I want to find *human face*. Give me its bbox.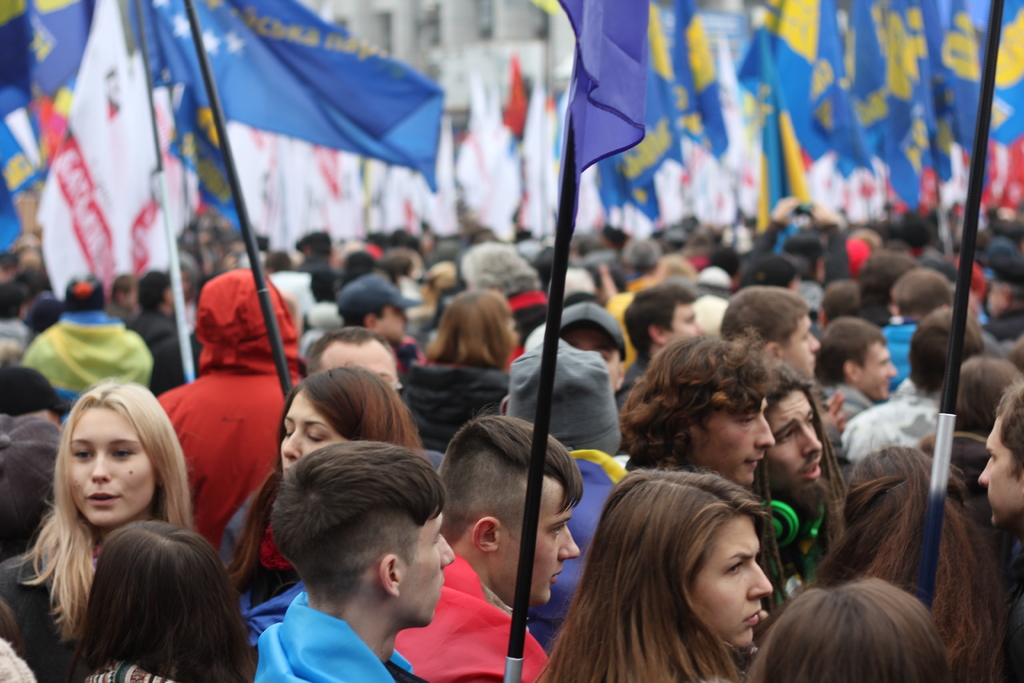
l=318, t=339, r=402, b=395.
